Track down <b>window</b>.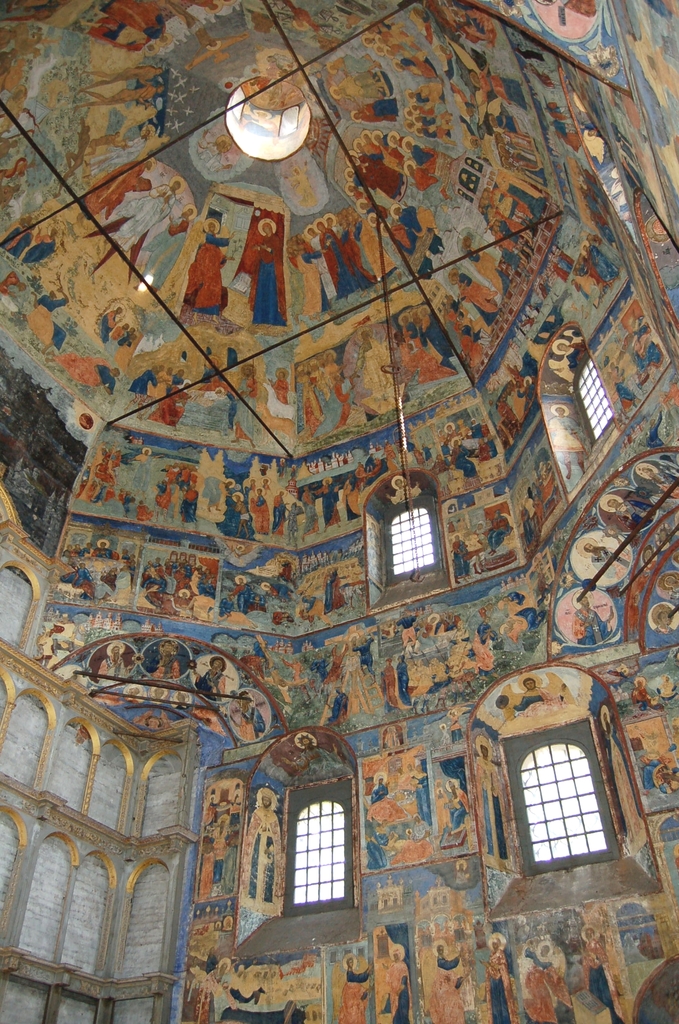
Tracked to (x1=533, y1=321, x2=626, y2=496).
